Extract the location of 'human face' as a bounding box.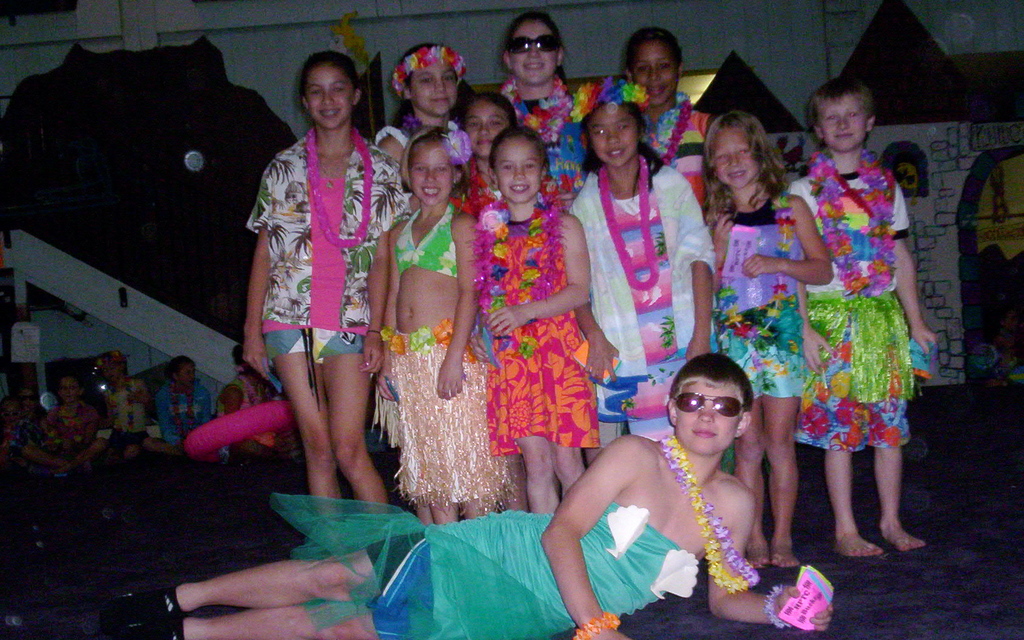
box=[502, 138, 543, 206].
